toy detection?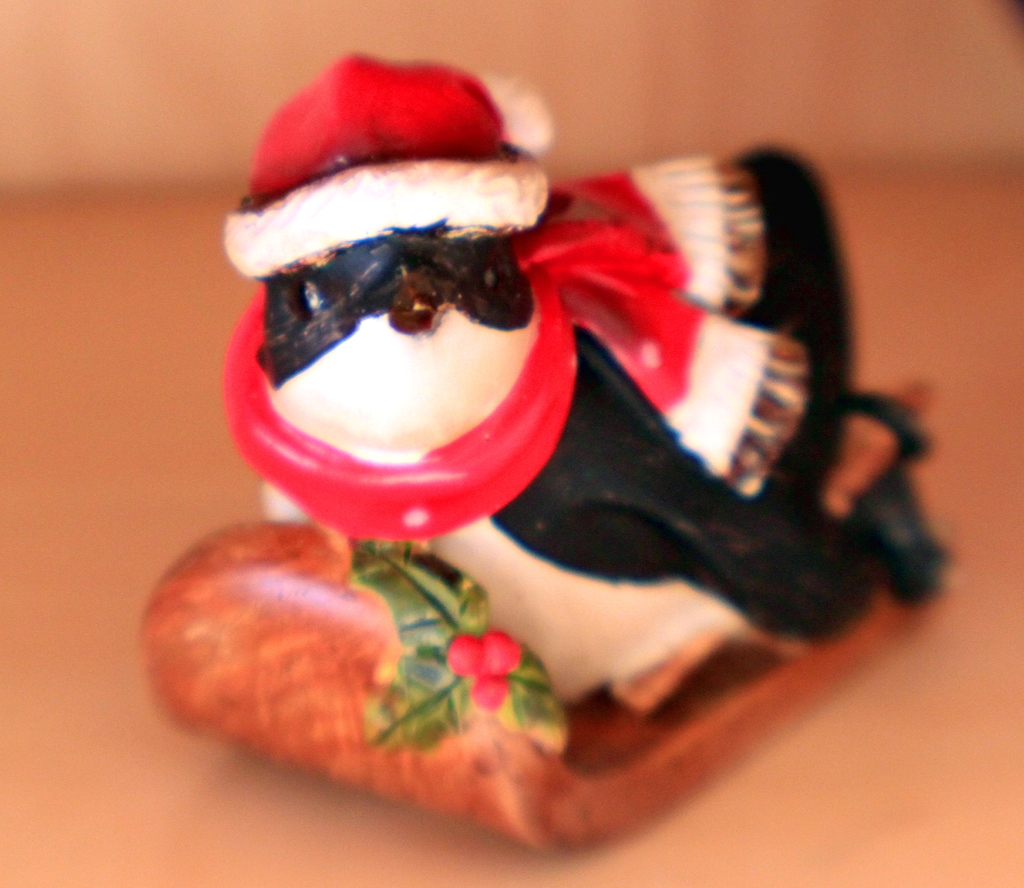
select_region(103, 72, 938, 845)
